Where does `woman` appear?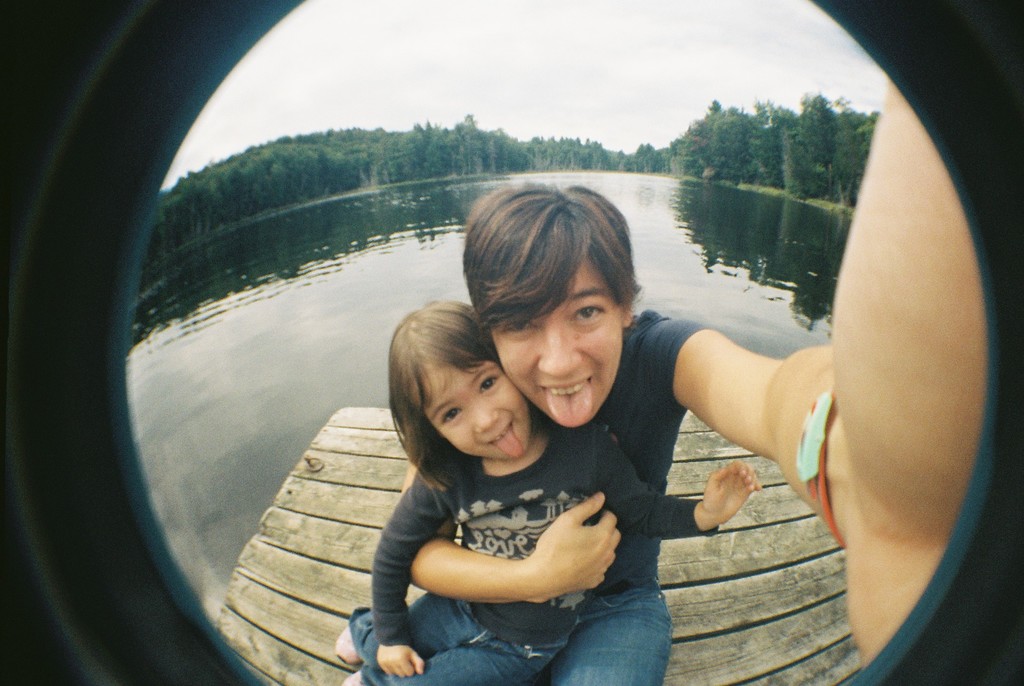
Appears at <region>325, 295, 750, 685</region>.
